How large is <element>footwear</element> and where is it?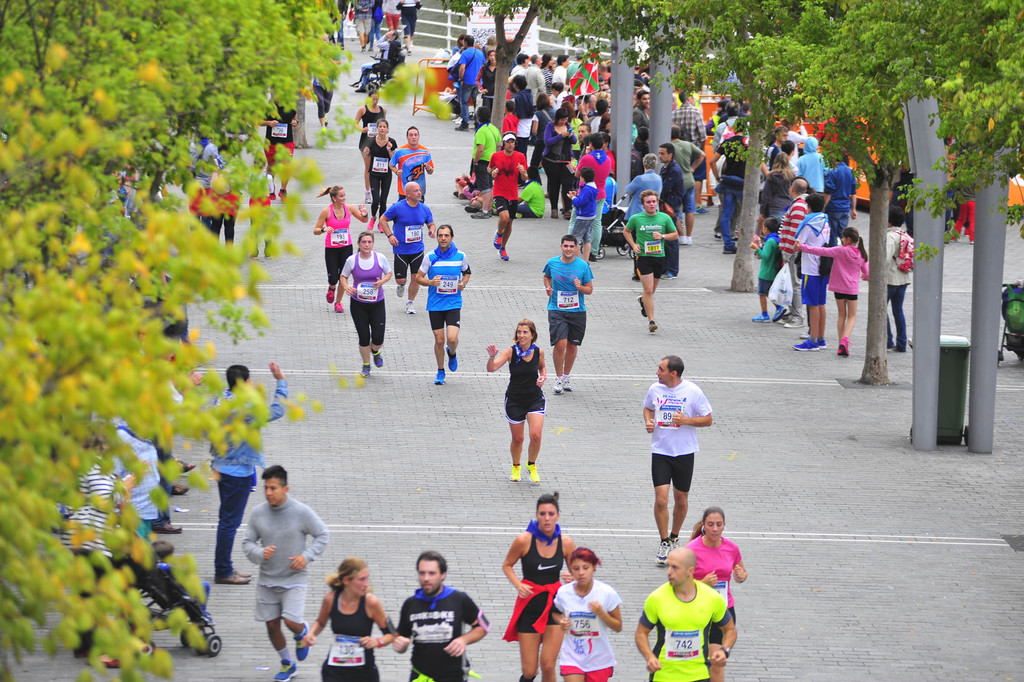
Bounding box: (x1=298, y1=613, x2=314, y2=664).
